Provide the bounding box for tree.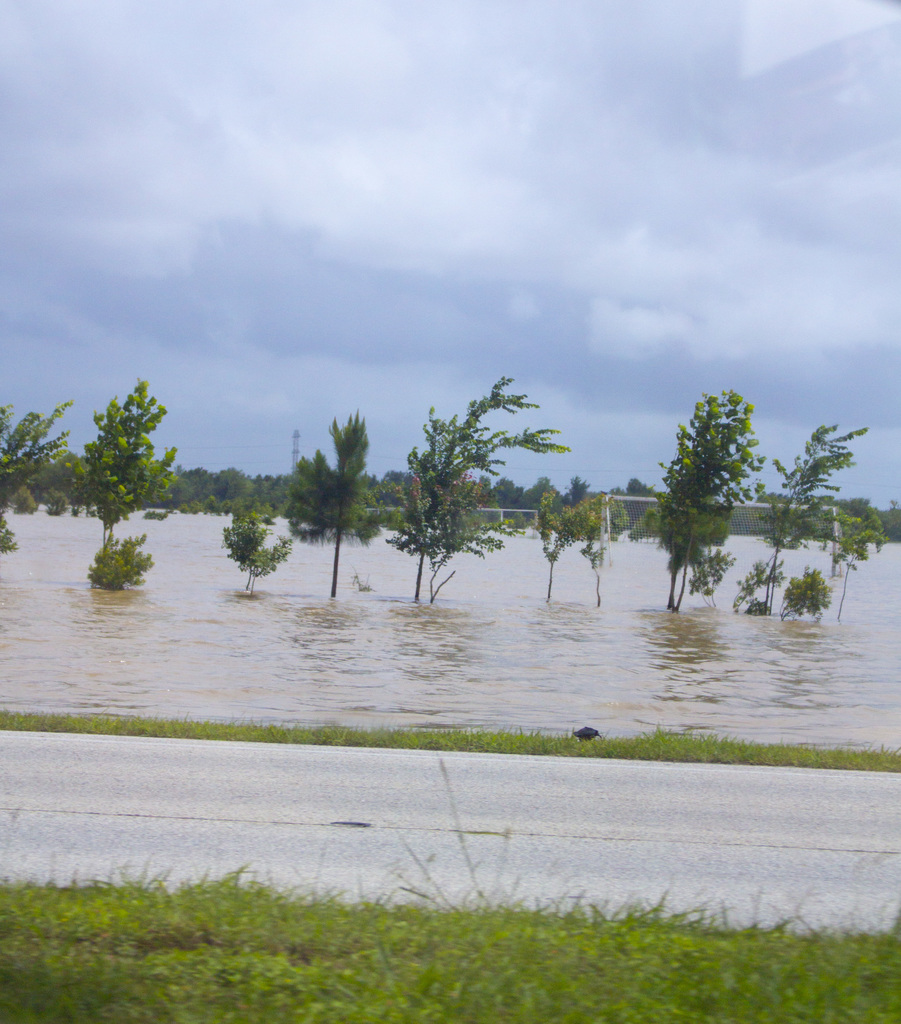
(284, 406, 385, 599).
